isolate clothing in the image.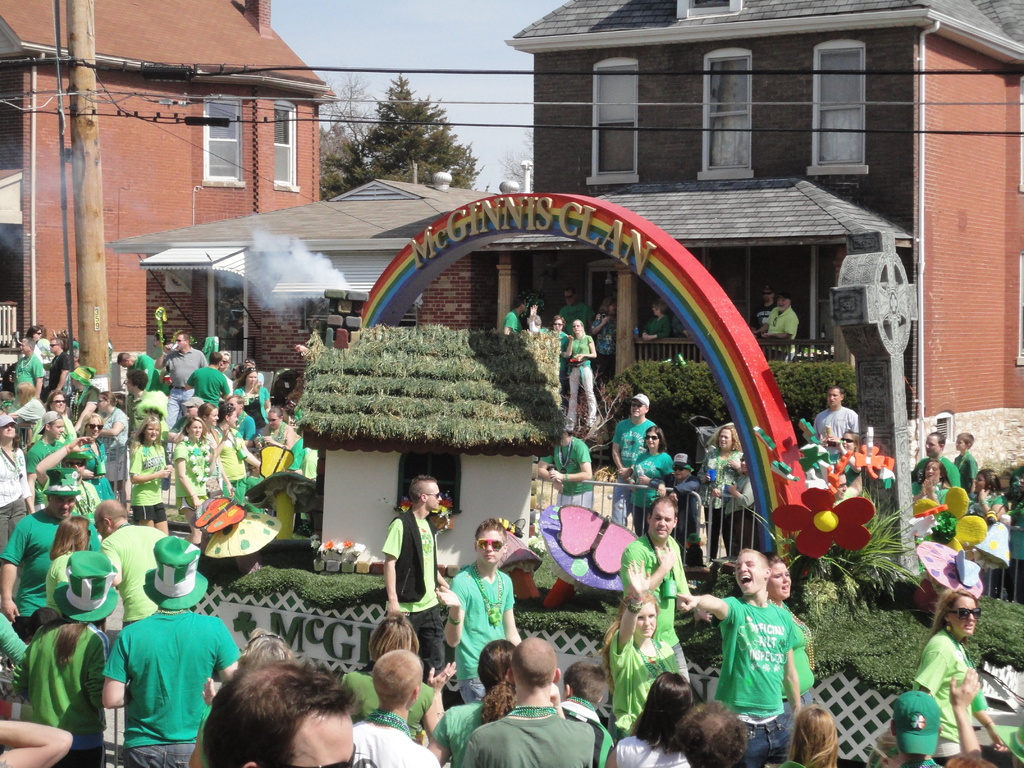
Isolated region: [451,565,504,675].
